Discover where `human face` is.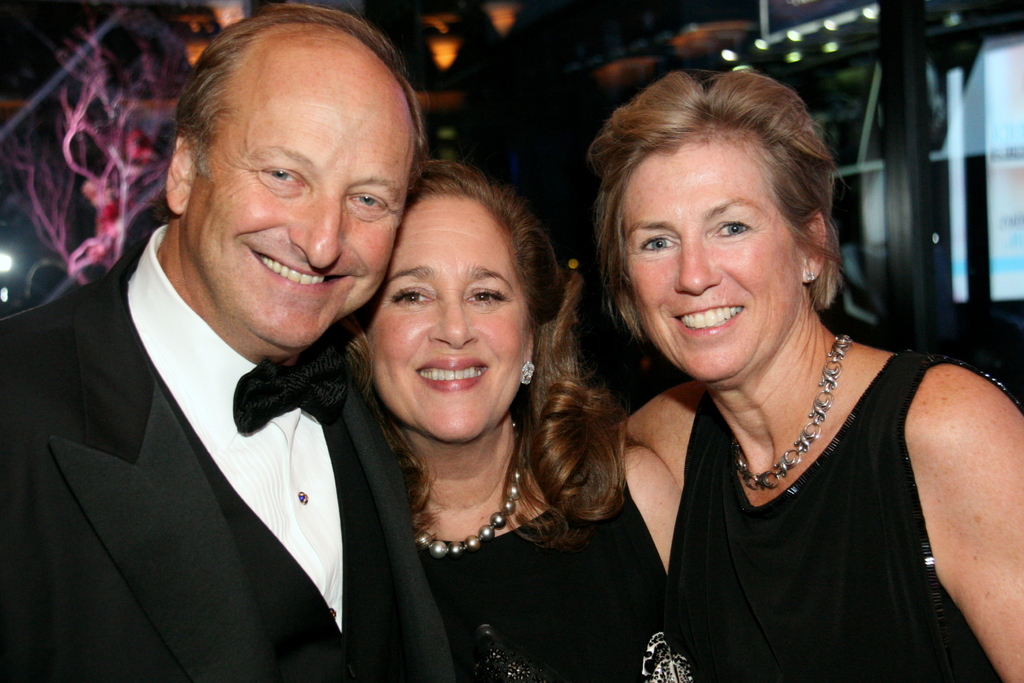
Discovered at pyautogui.locateOnScreen(188, 54, 419, 343).
